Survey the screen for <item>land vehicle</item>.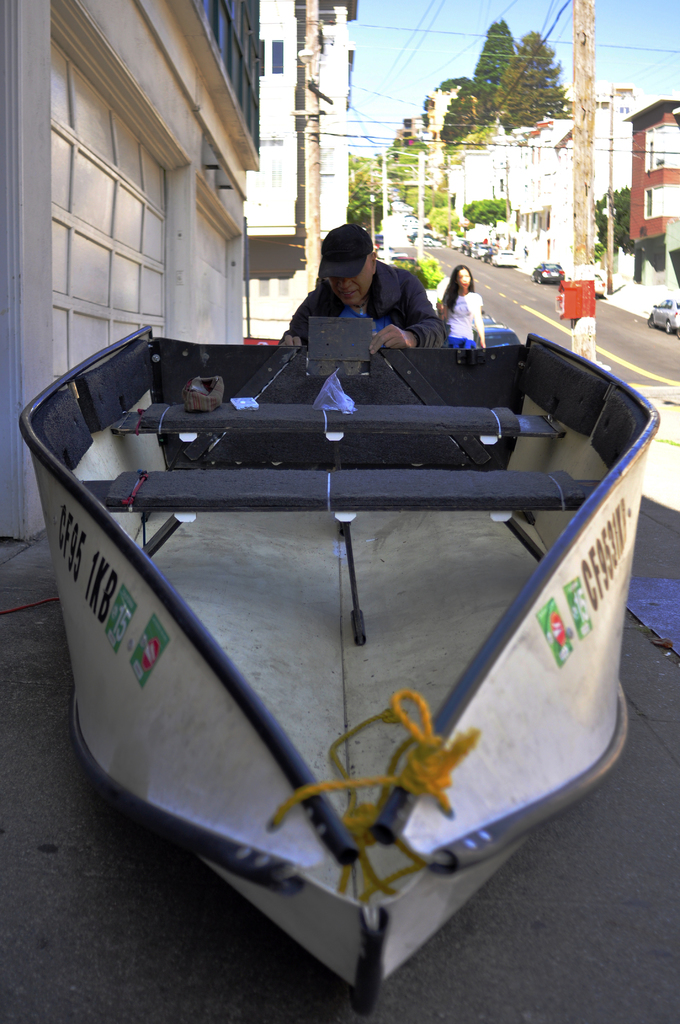
Survey found: crop(492, 247, 519, 266).
